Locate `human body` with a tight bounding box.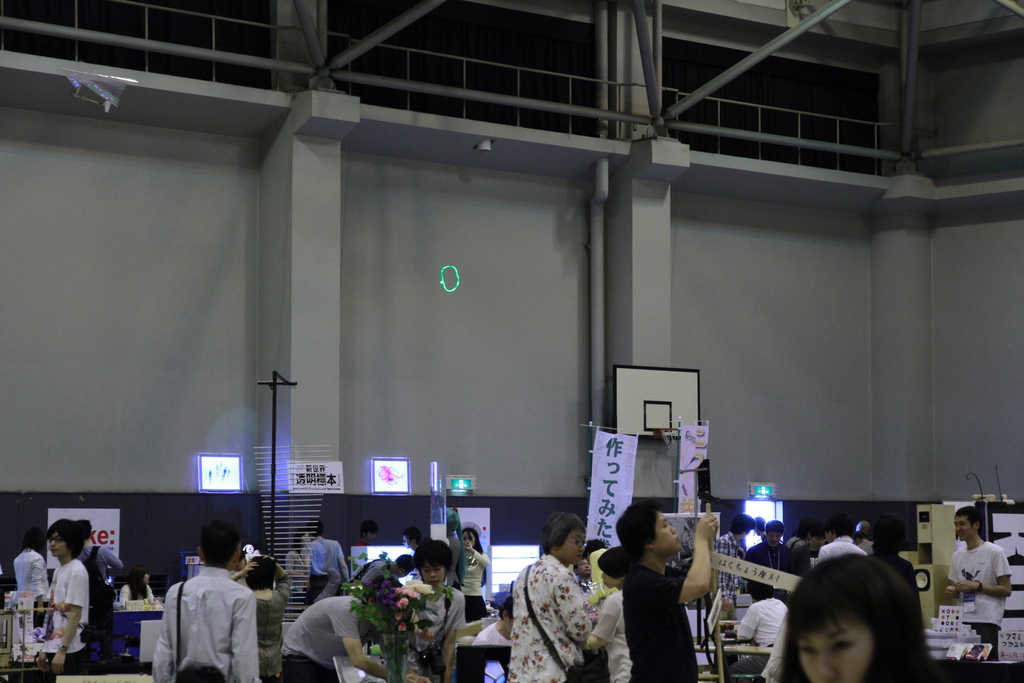
x1=155, y1=573, x2=271, y2=682.
